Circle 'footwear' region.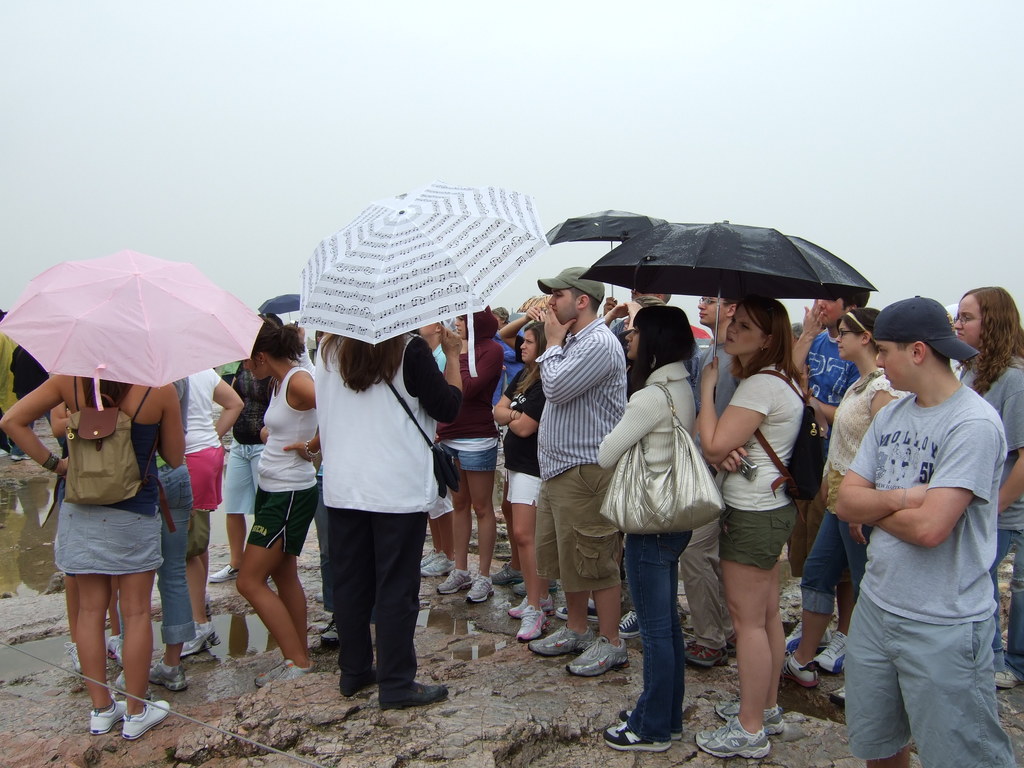
Region: pyautogui.locateOnScreen(614, 708, 700, 737).
